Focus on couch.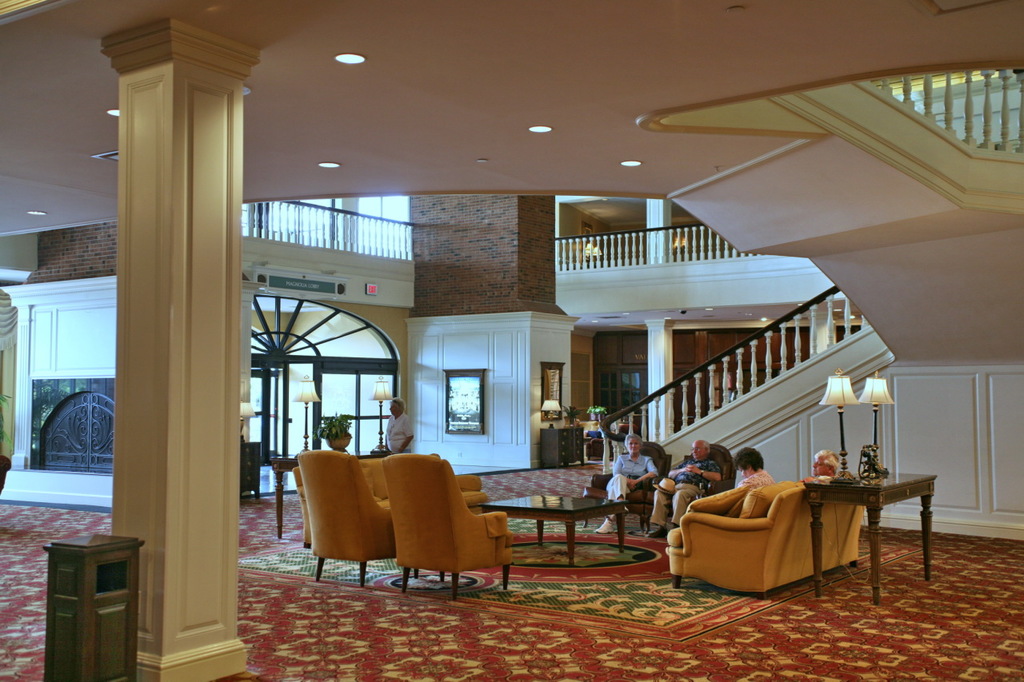
Focused at <region>652, 475, 862, 596</region>.
